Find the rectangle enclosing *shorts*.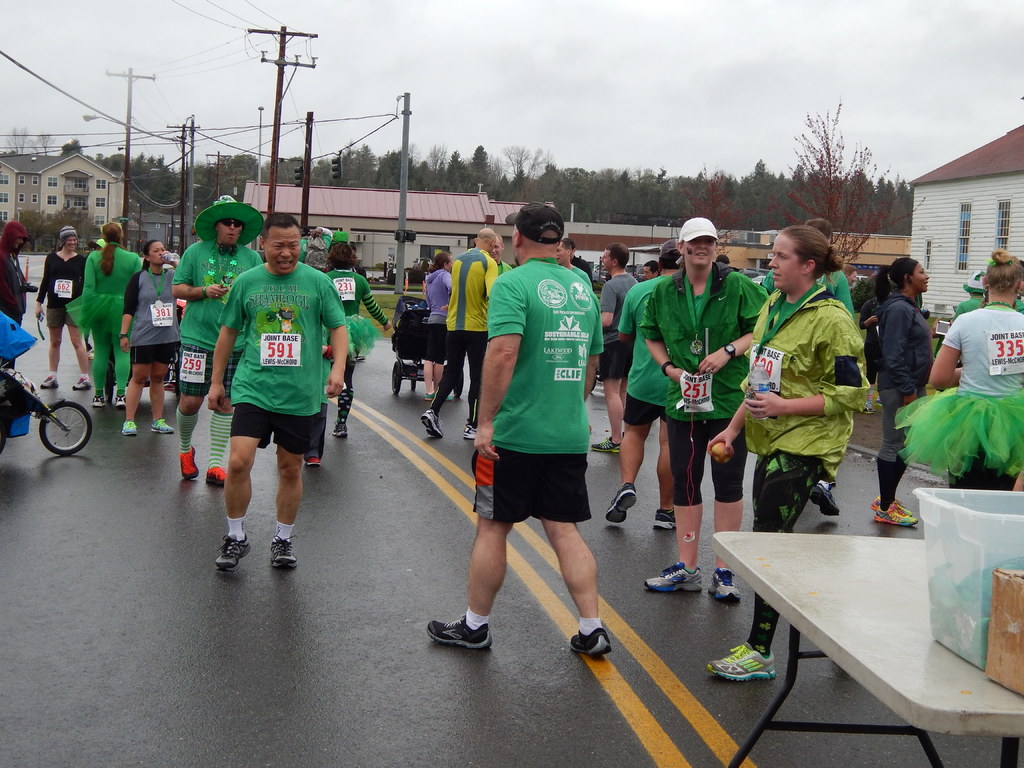
[x1=884, y1=386, x2=929, y2=463].
